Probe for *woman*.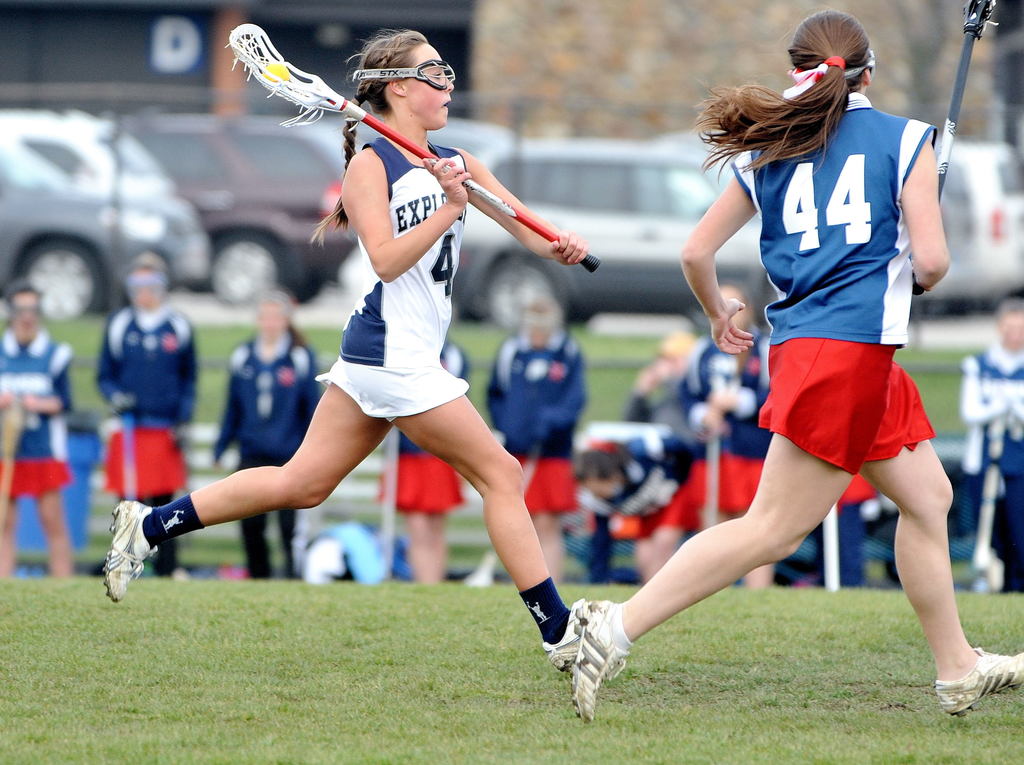
Probe result: <region>213, 292, 324, 580</region>.
